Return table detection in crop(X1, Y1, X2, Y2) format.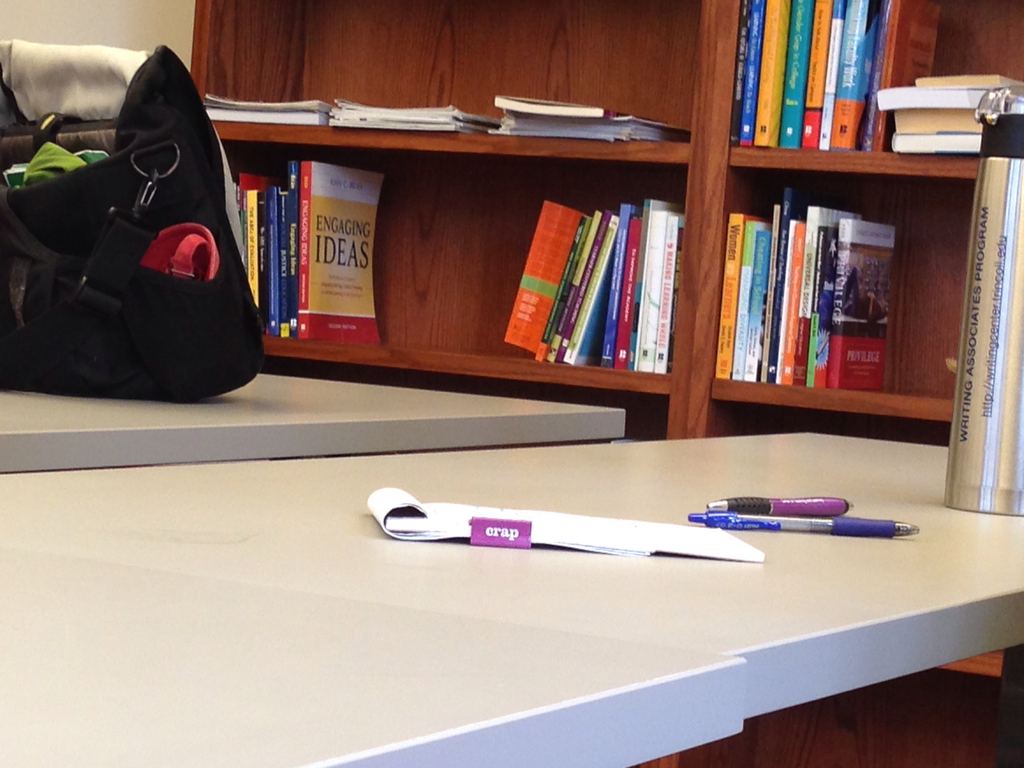
crop(0, 371, 632, 471).
